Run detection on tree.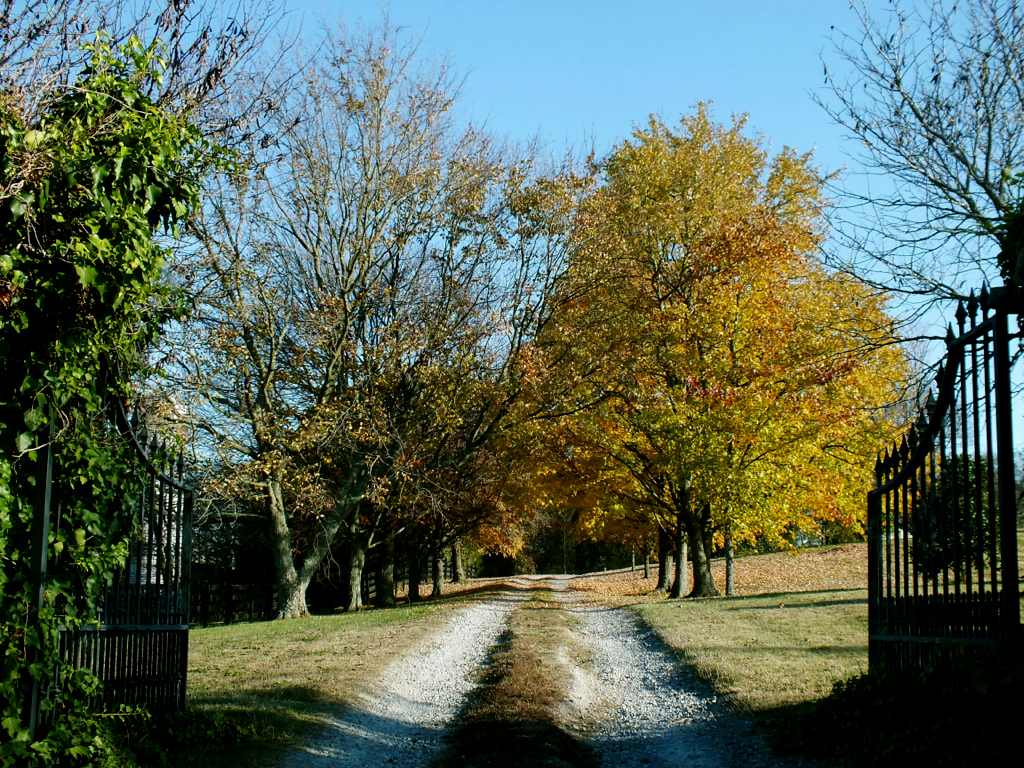
Result: left=0, top=0, right=331, bottom=767.
